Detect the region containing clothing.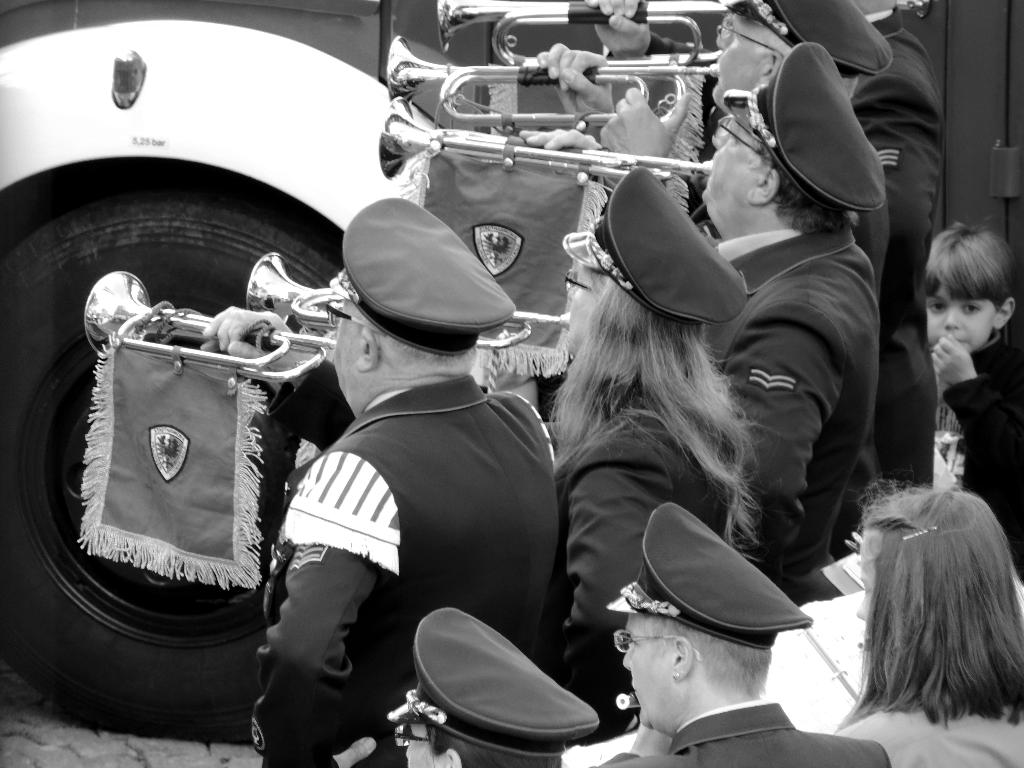
bbox=[216, 354, 533, 767].
